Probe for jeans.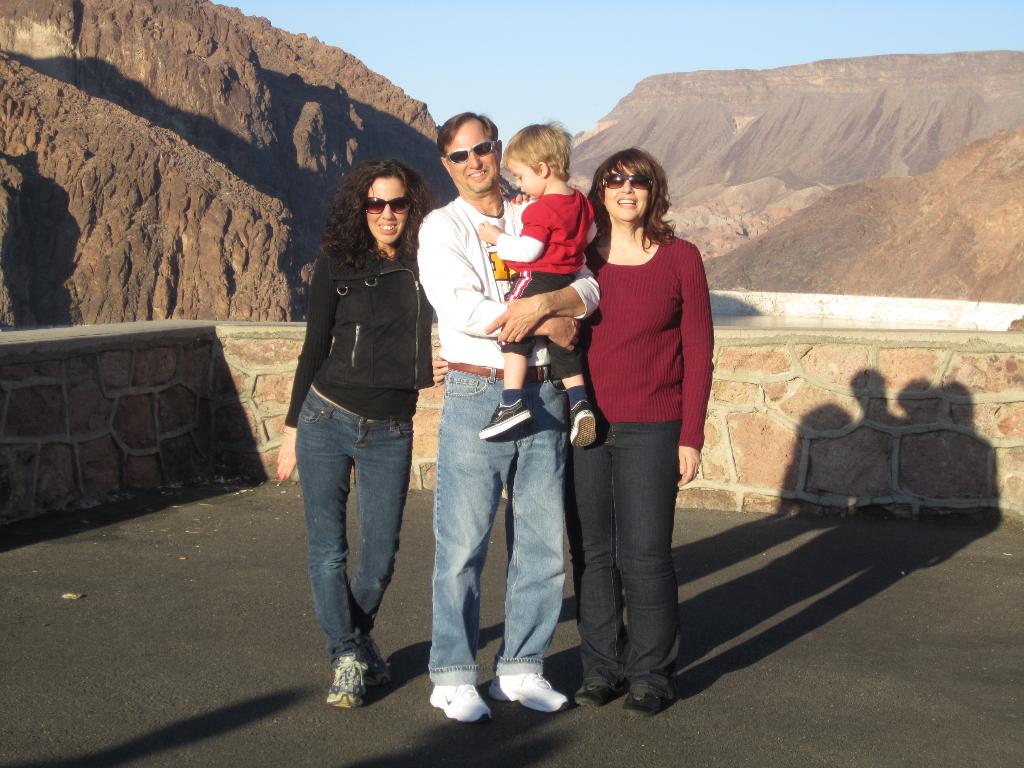
Probe result: (567, 422, 678, 699).
